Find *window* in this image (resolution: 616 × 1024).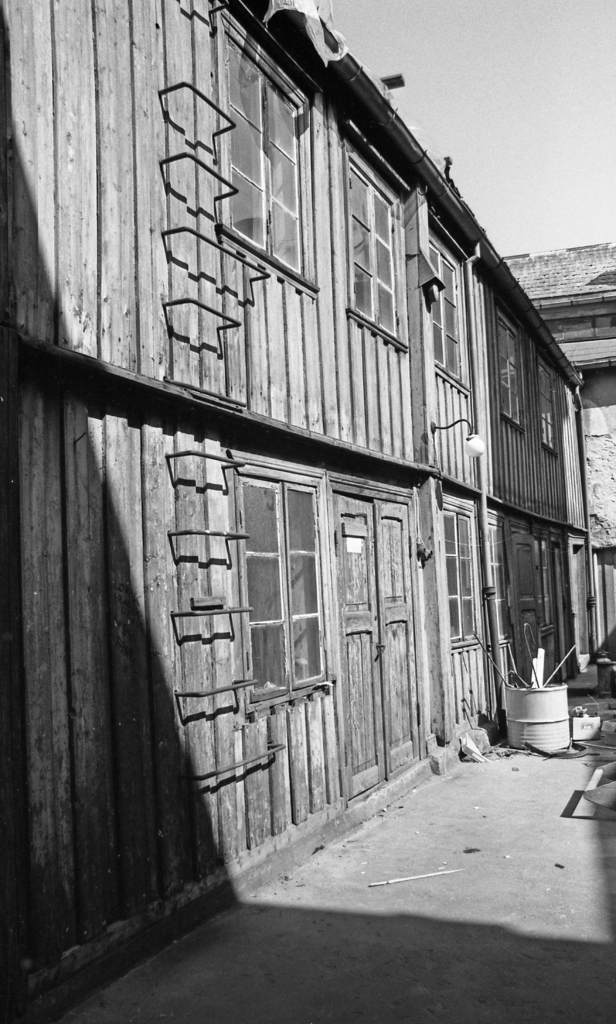
493, 314, 525, 435.
